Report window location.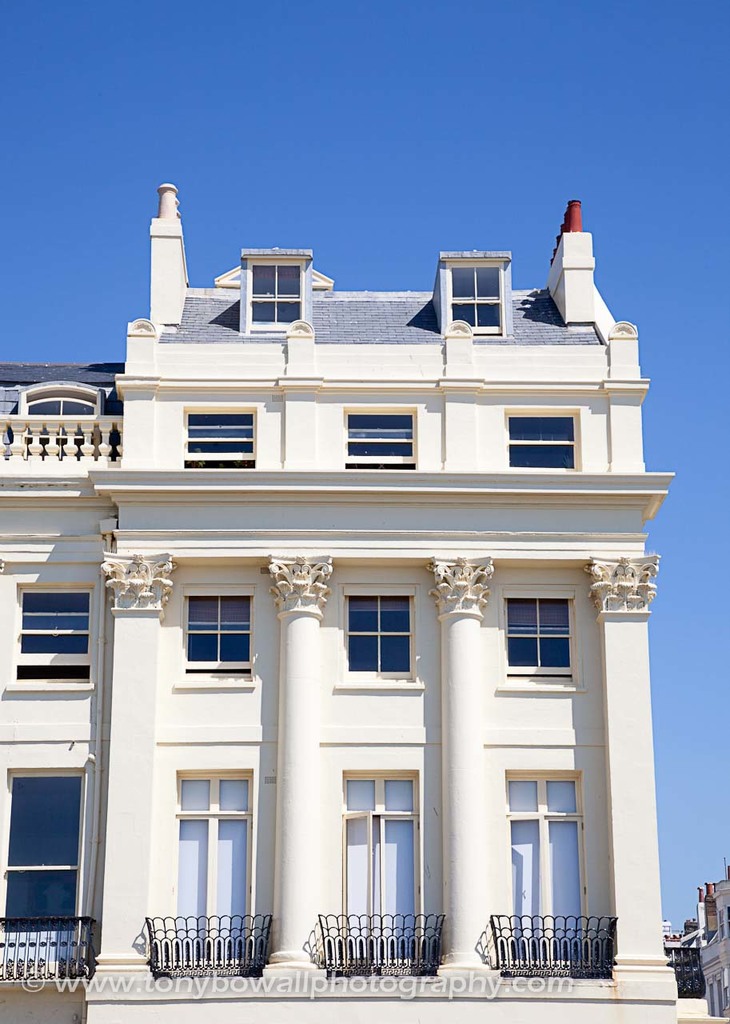
Report: bbox(252, 258, 305, 328).
